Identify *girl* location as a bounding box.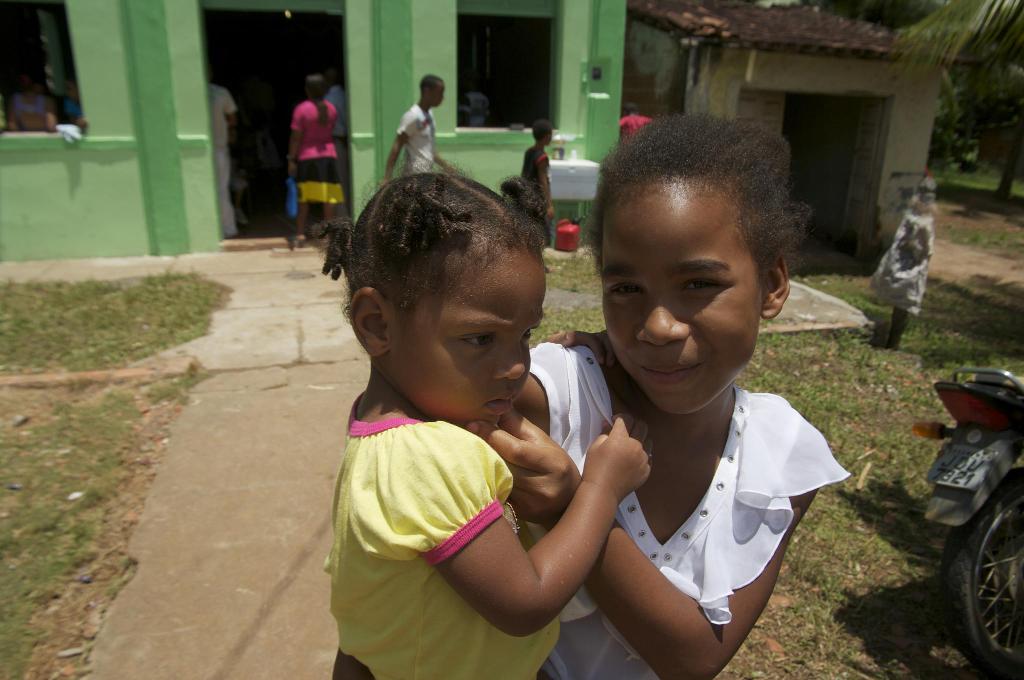
locate(294, 62, 337, 246).
